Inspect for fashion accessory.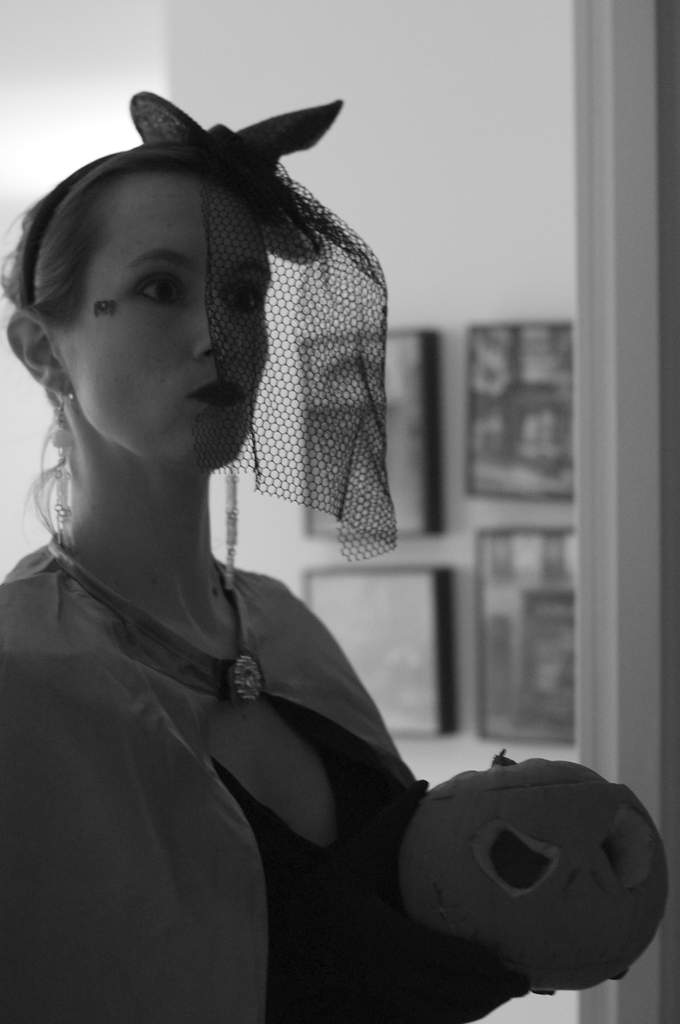
Inspection: Rect(28, 88, 337, 308).
